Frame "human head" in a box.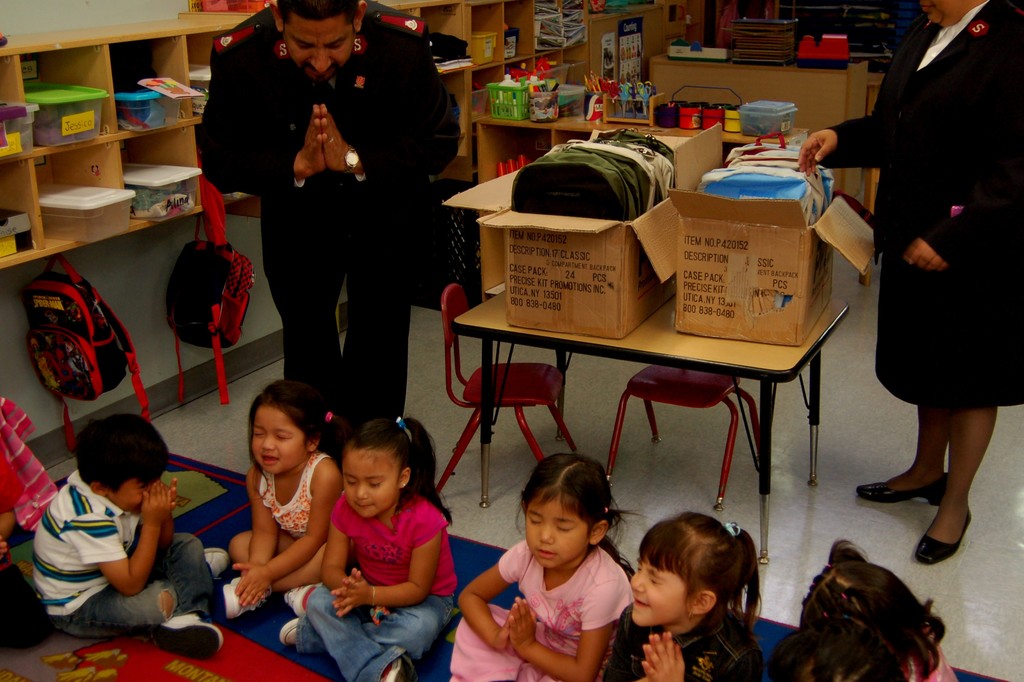
(524, 455, 611, 568).
